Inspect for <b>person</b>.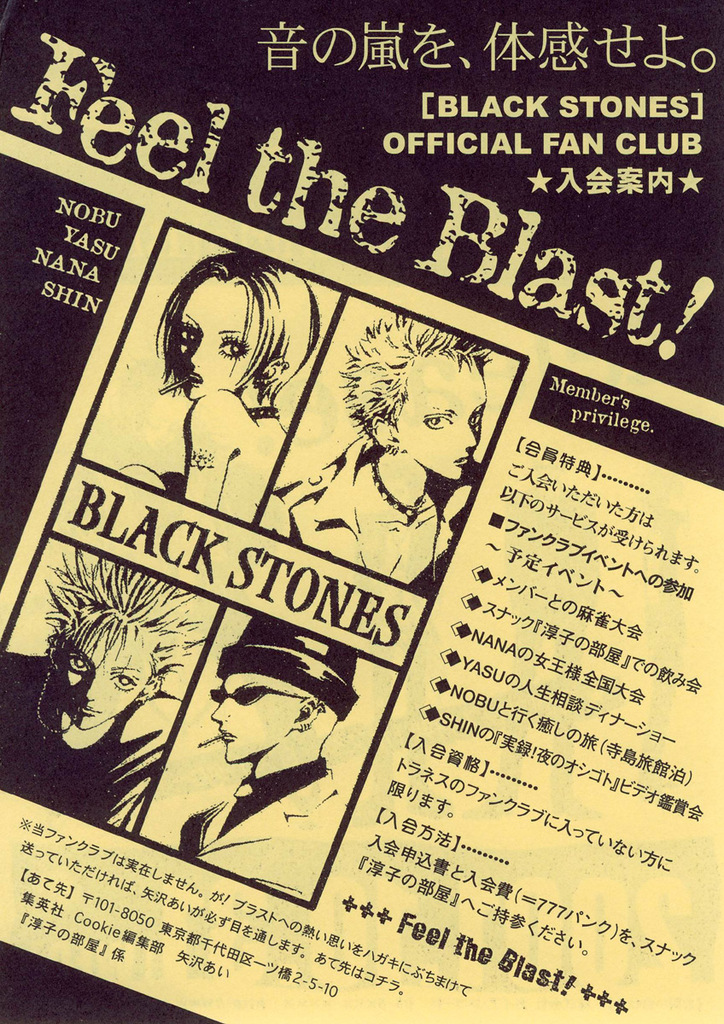
Inspection: 157 254 324 503.
